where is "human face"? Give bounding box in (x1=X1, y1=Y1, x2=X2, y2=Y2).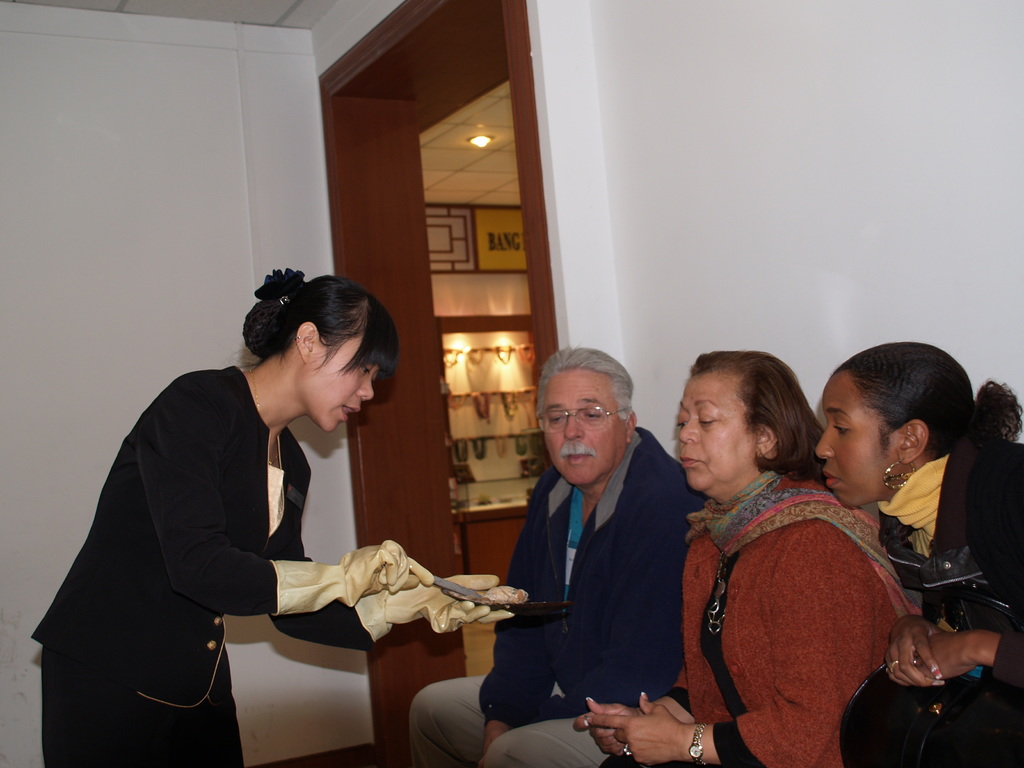
(x1=676, y1=368, x2=755, y2=495).
